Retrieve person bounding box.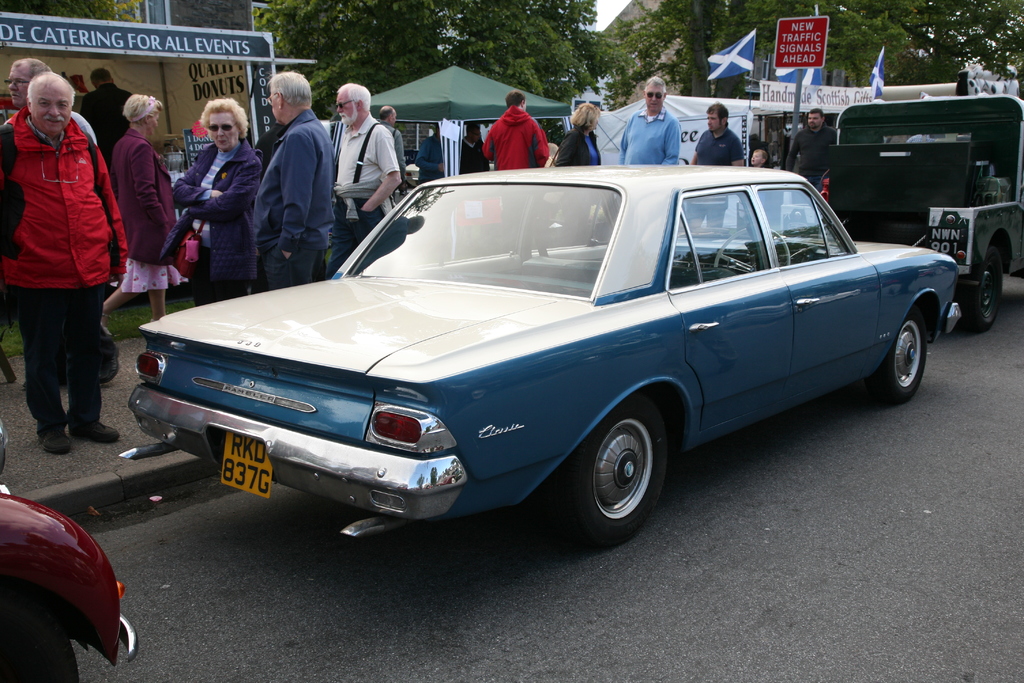
Bounding box: <region>3, 56, 100, 147</region>.
